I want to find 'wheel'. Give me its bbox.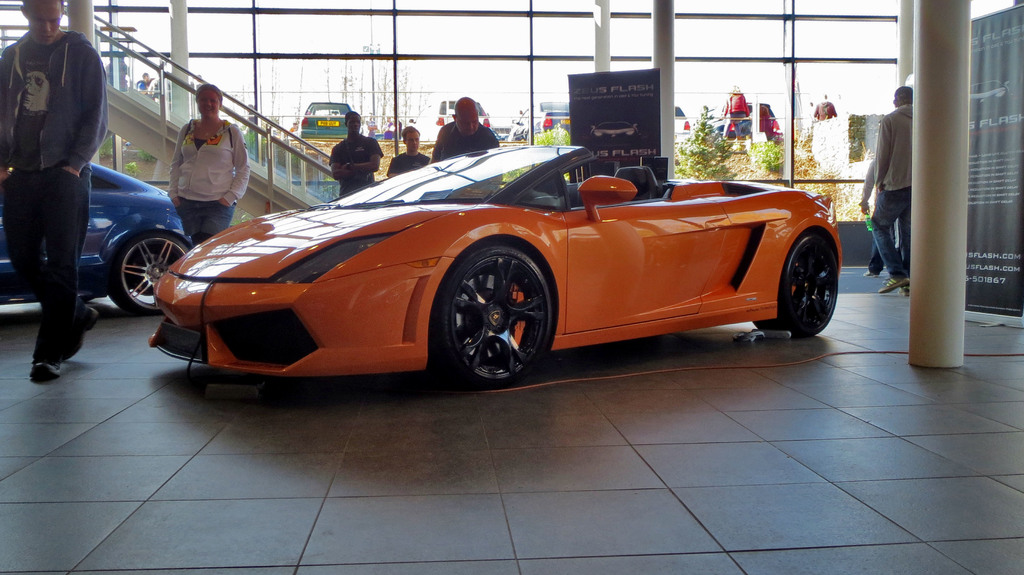
[755,234,838,339].
